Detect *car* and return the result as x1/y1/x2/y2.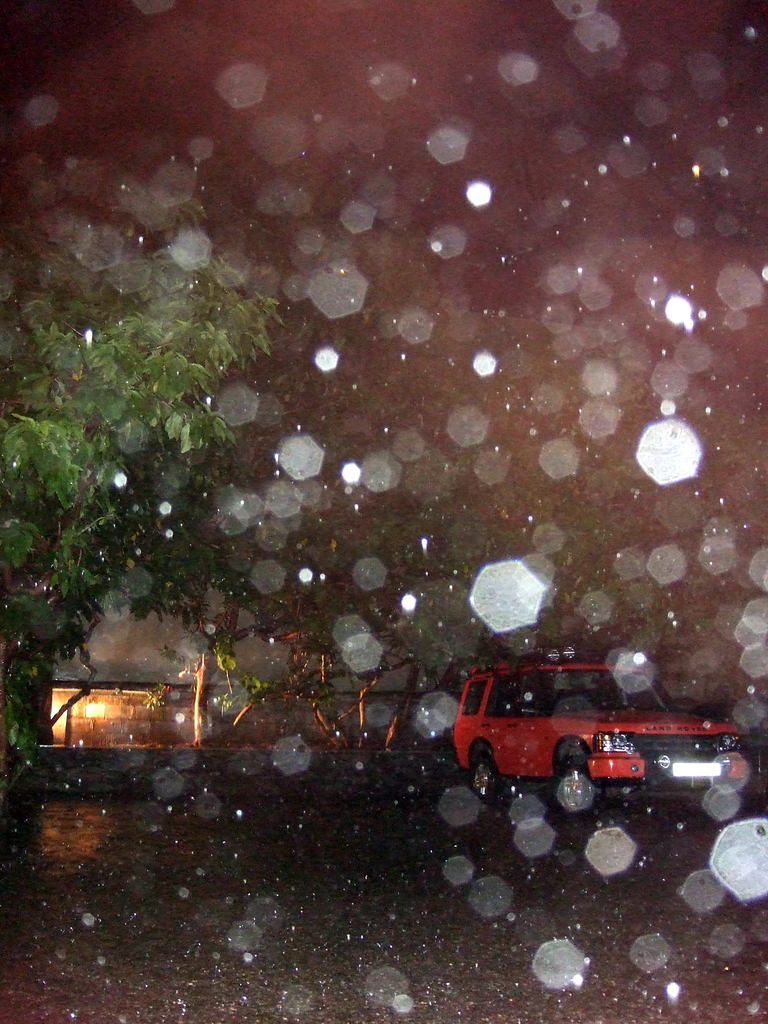
449/643/751/829.
